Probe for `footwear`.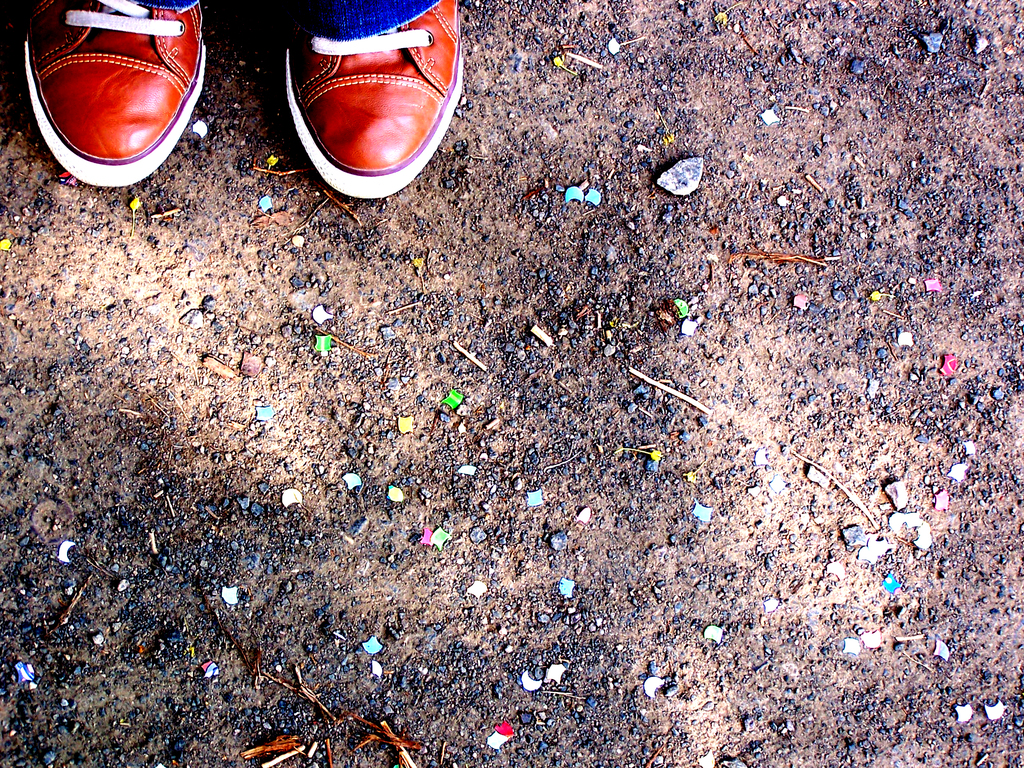
Probe result: 264,0,468,188.
